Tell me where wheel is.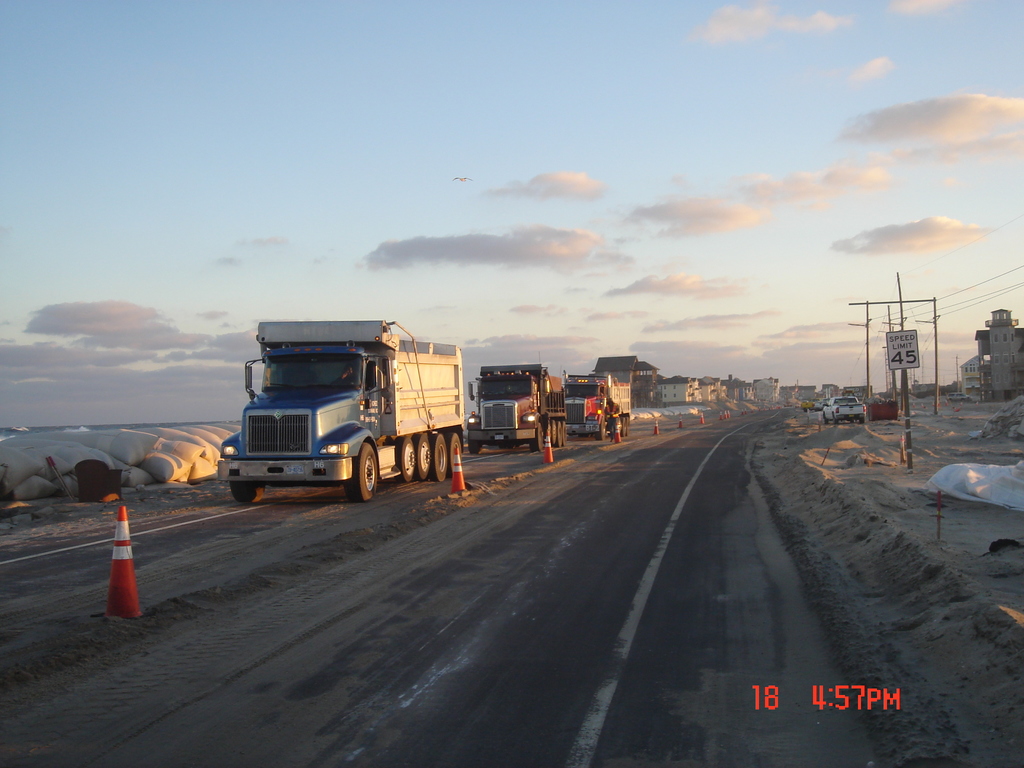
wheel is at [left=596, top=418, right=605, bottom=442].
